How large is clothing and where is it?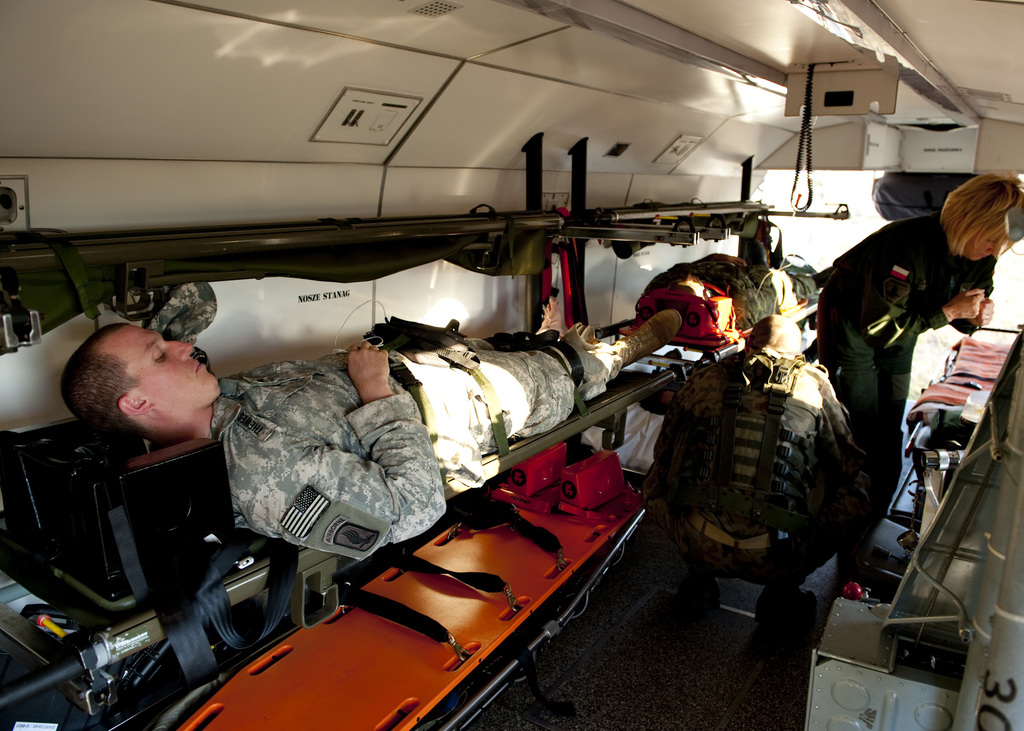
Bounding box: [206, 334, 631, 569].
